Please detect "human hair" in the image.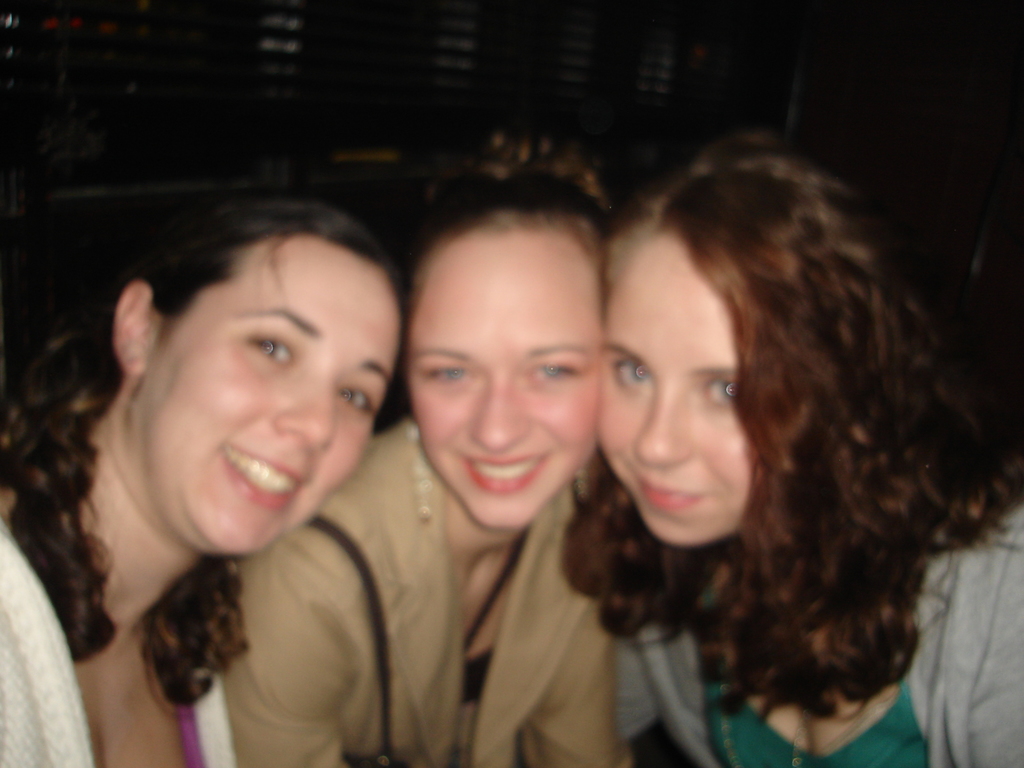
bbox(398, 135, 607, 497).
